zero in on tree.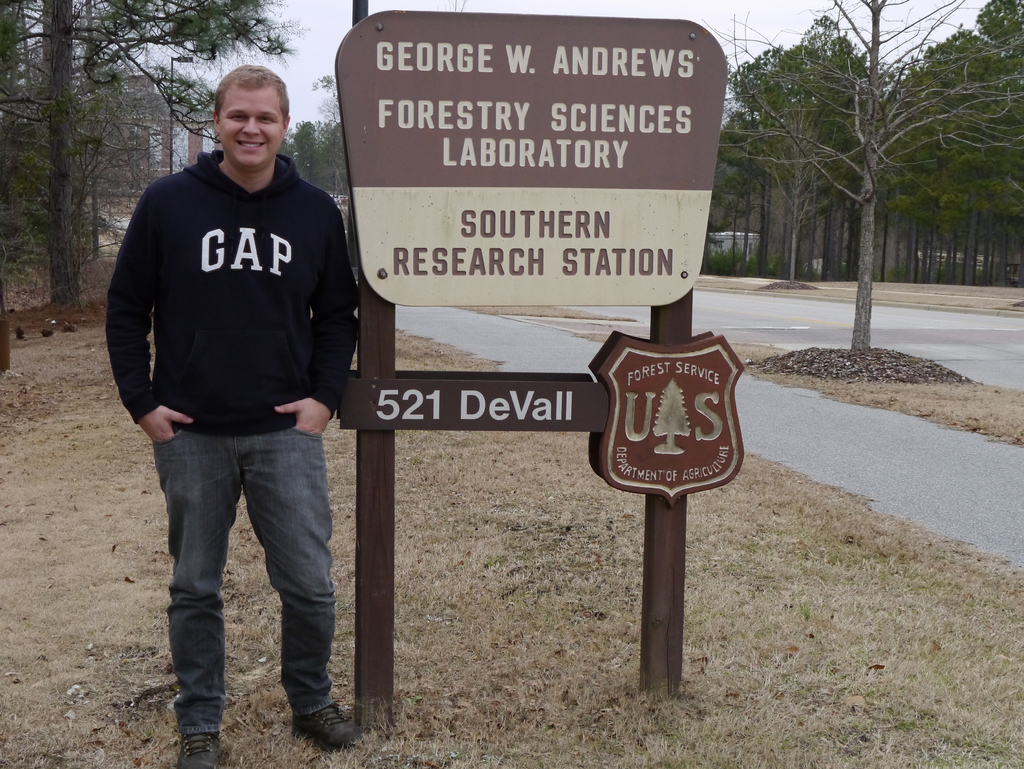
Zeroed in: (797, 7, 882, 291).
